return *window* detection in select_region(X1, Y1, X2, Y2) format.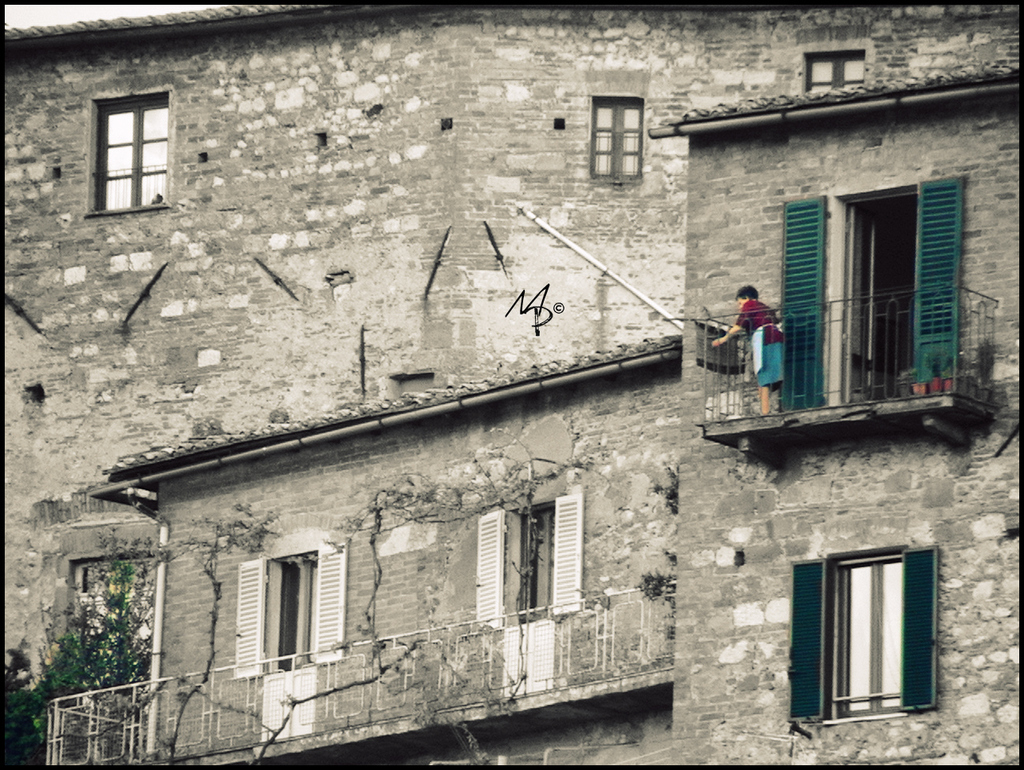
select_region(239, 542, 342, 662).
